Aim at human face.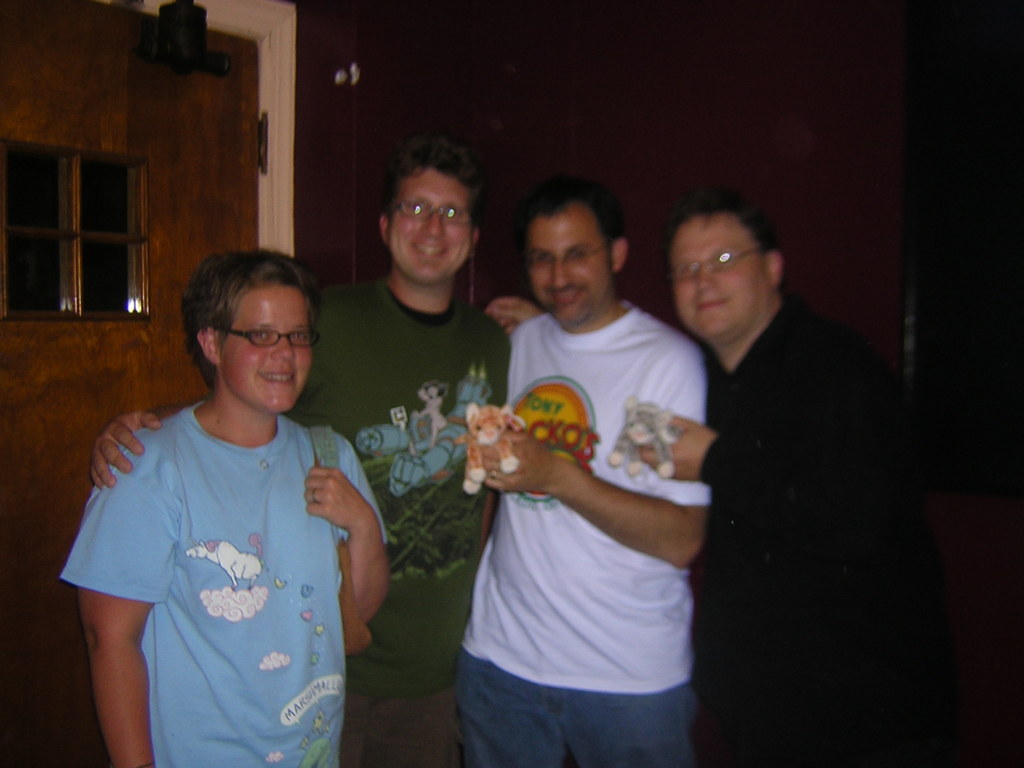
Aimed at locate(525, 209, 611, 327).
